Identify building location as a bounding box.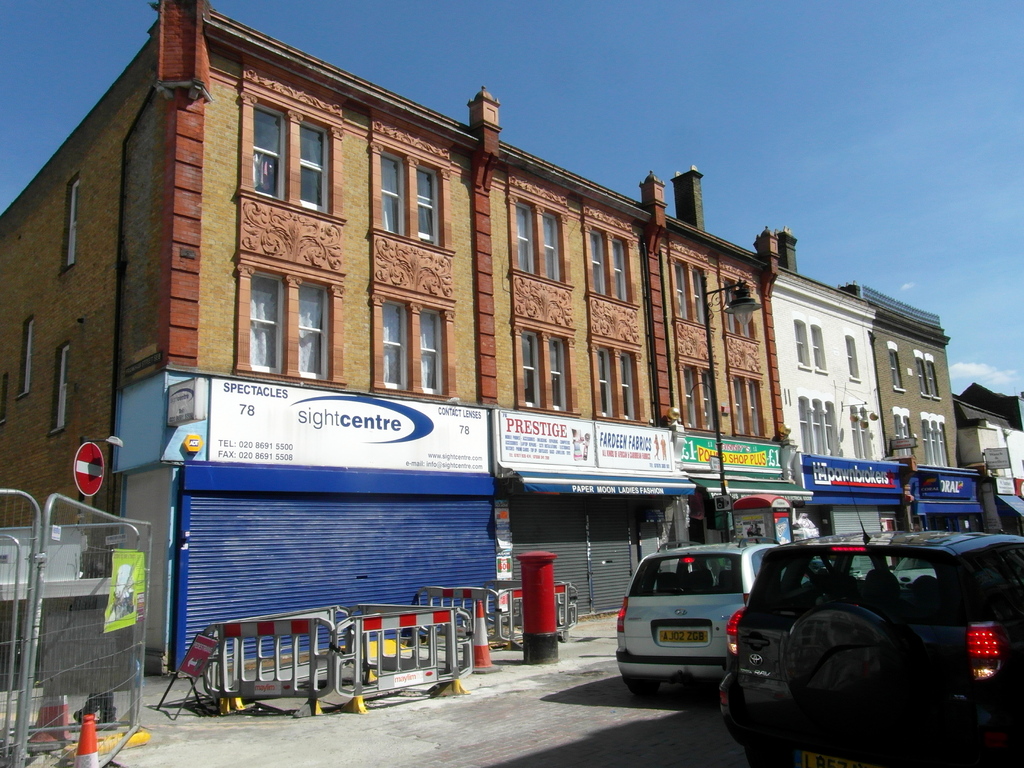
rect(954, 380, 1023, 492).
